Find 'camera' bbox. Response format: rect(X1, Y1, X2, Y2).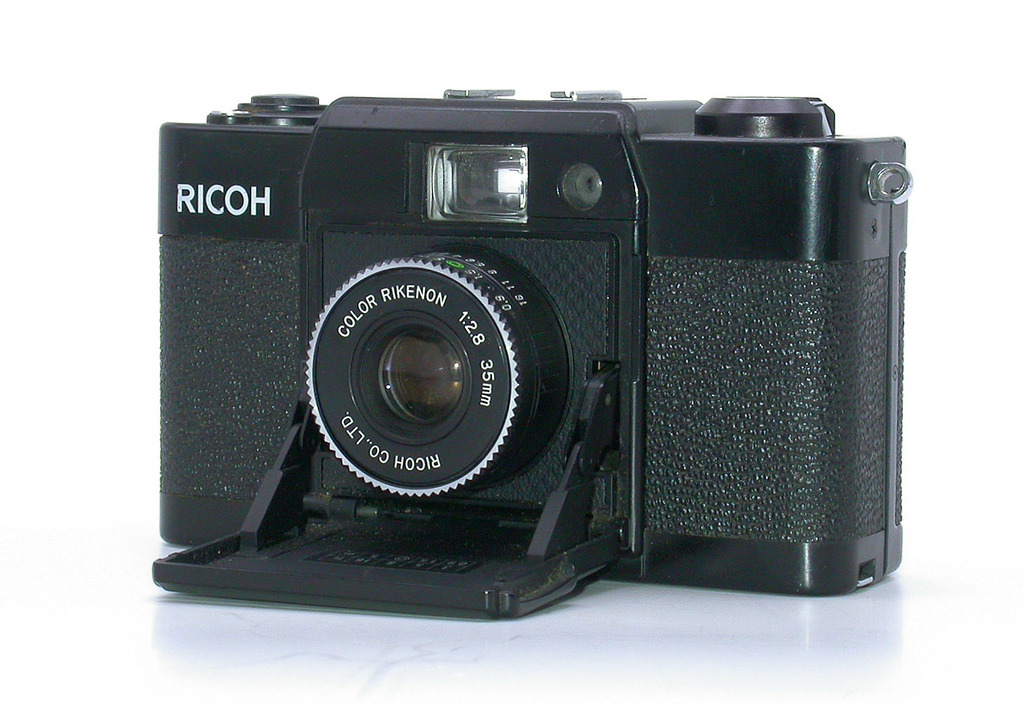
rect(138, 69, 911, 628).
